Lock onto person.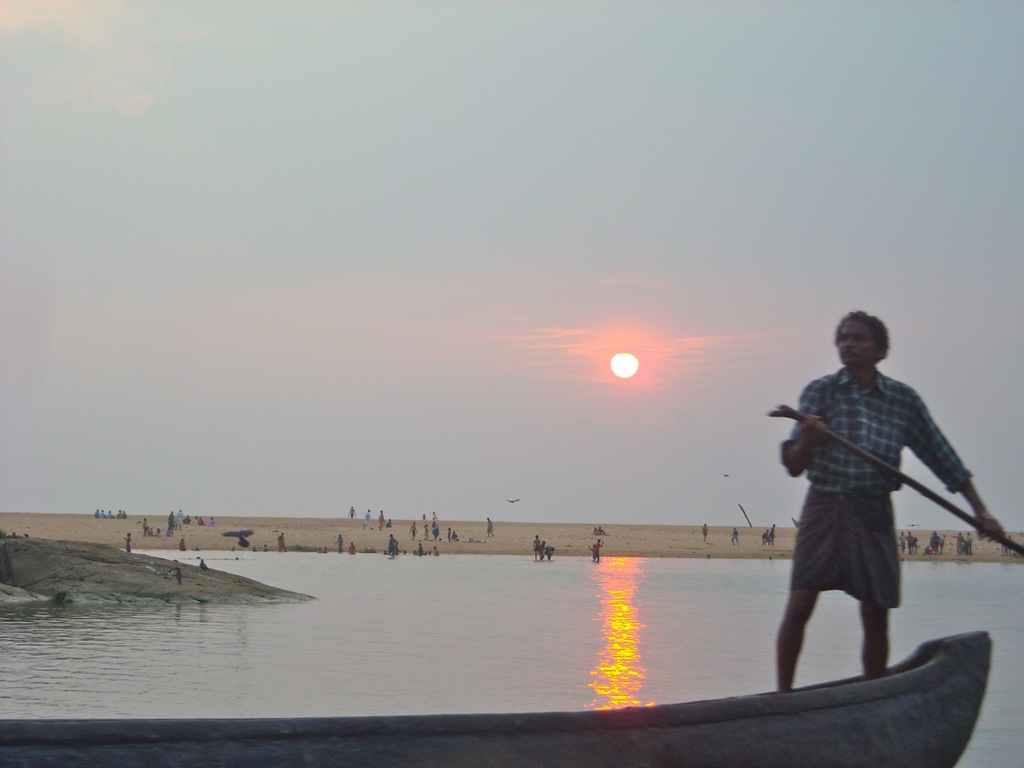
Locked: BBox(374, 506, 386, 530).
